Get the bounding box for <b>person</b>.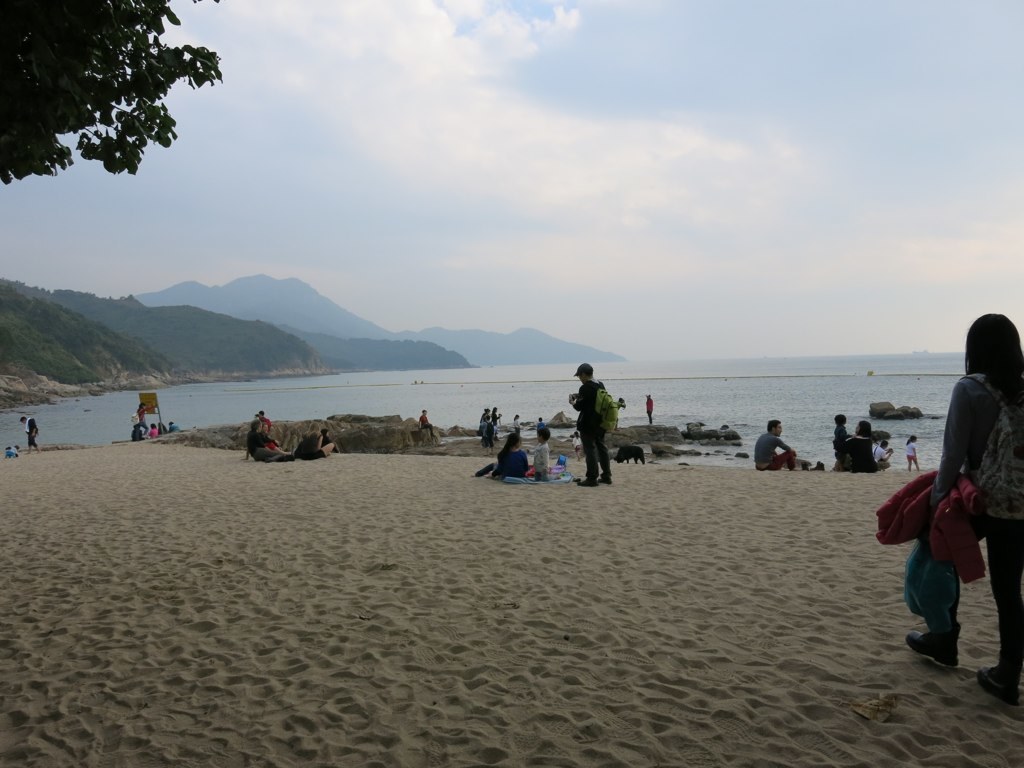
[x1=901, y1=316, x2=1023, y2=701].
